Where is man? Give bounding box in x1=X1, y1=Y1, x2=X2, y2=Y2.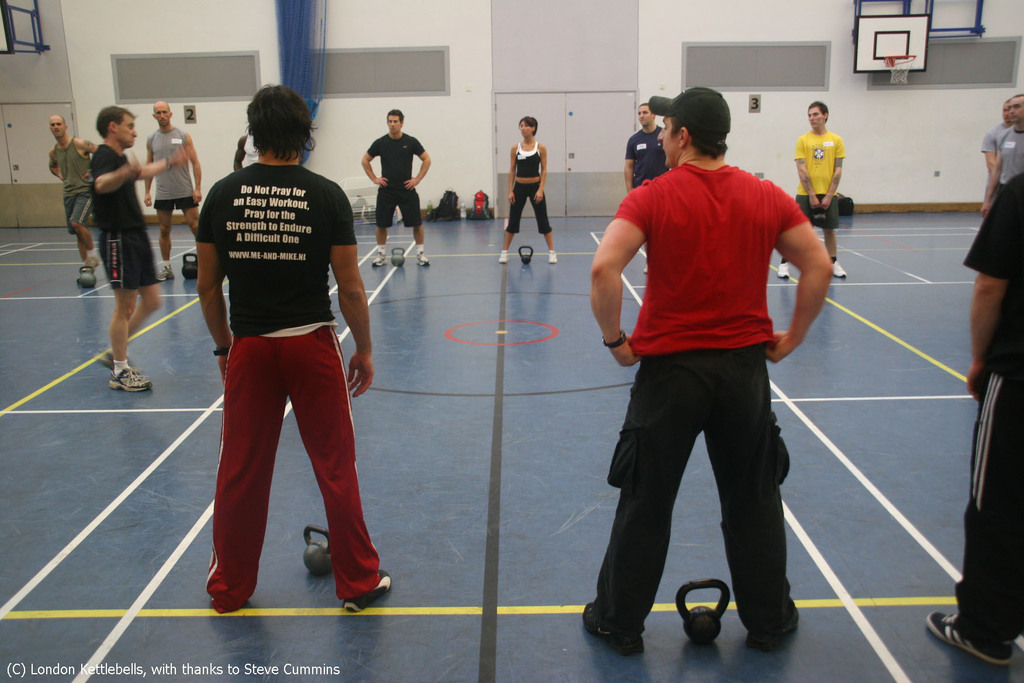
x1=146, y1=96, x2=205, y2=284.
